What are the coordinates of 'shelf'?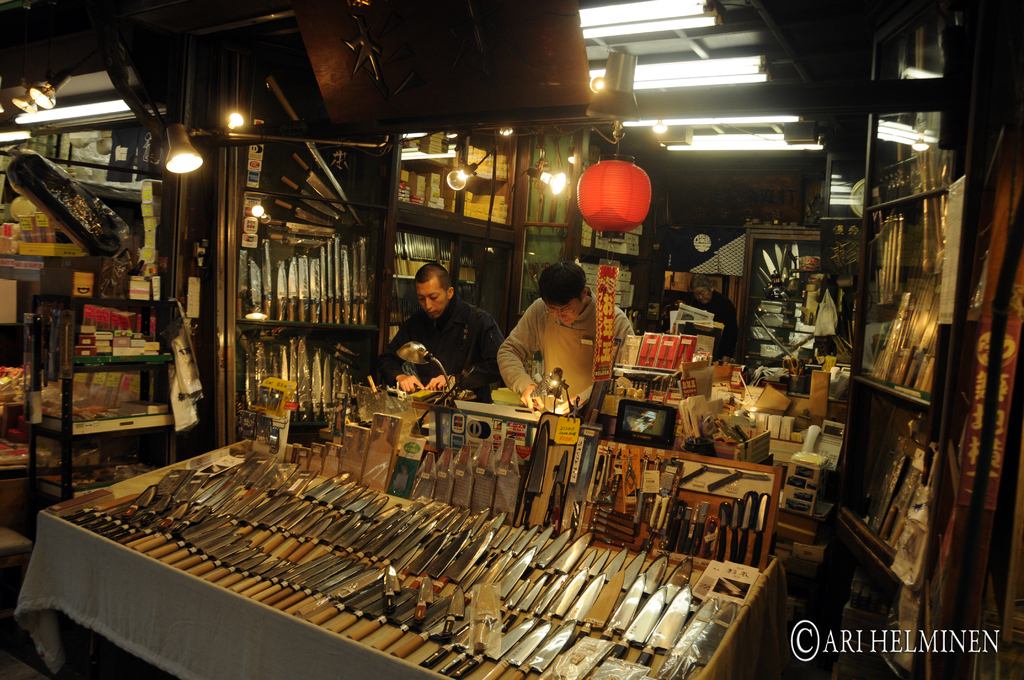
bbox=[834, 0, 1023, 679].
